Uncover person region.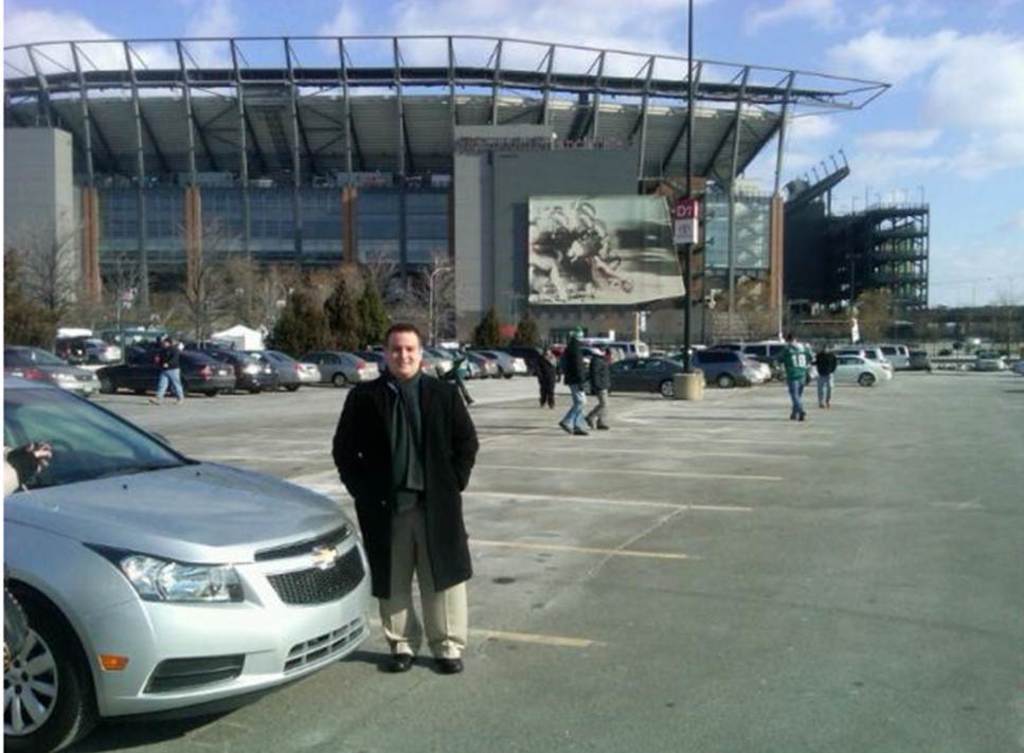
Uncovered: l=778, t=327, r=812, b=430.
